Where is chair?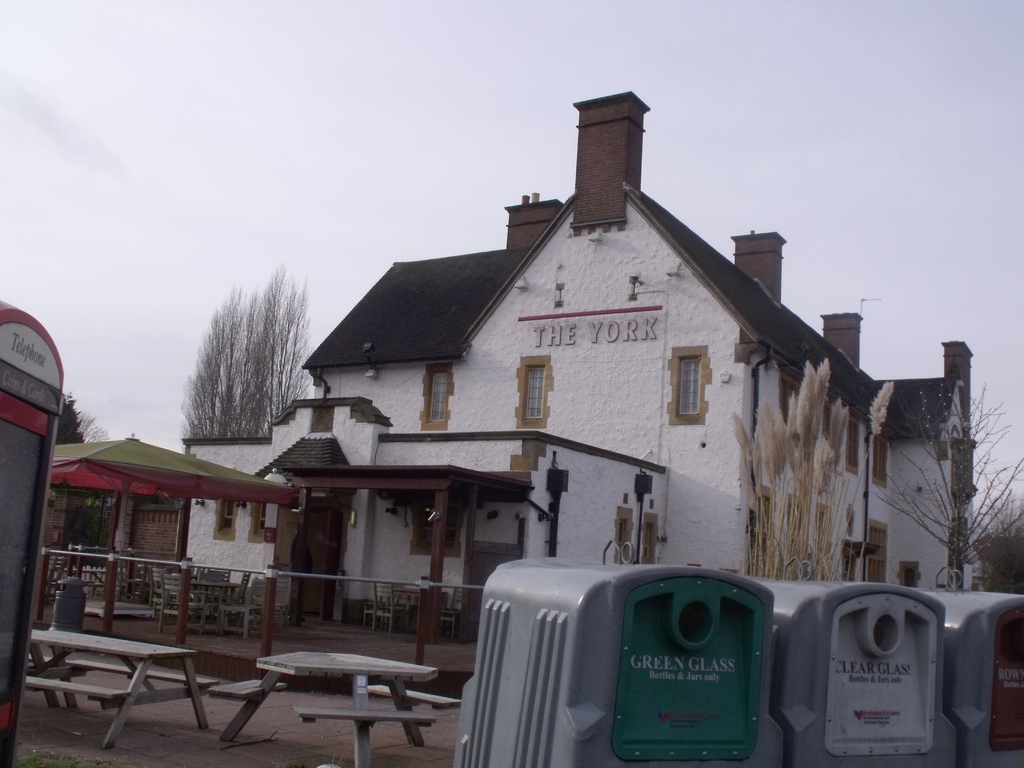
(x1=161, y1=570, x2=211, y2=637).
